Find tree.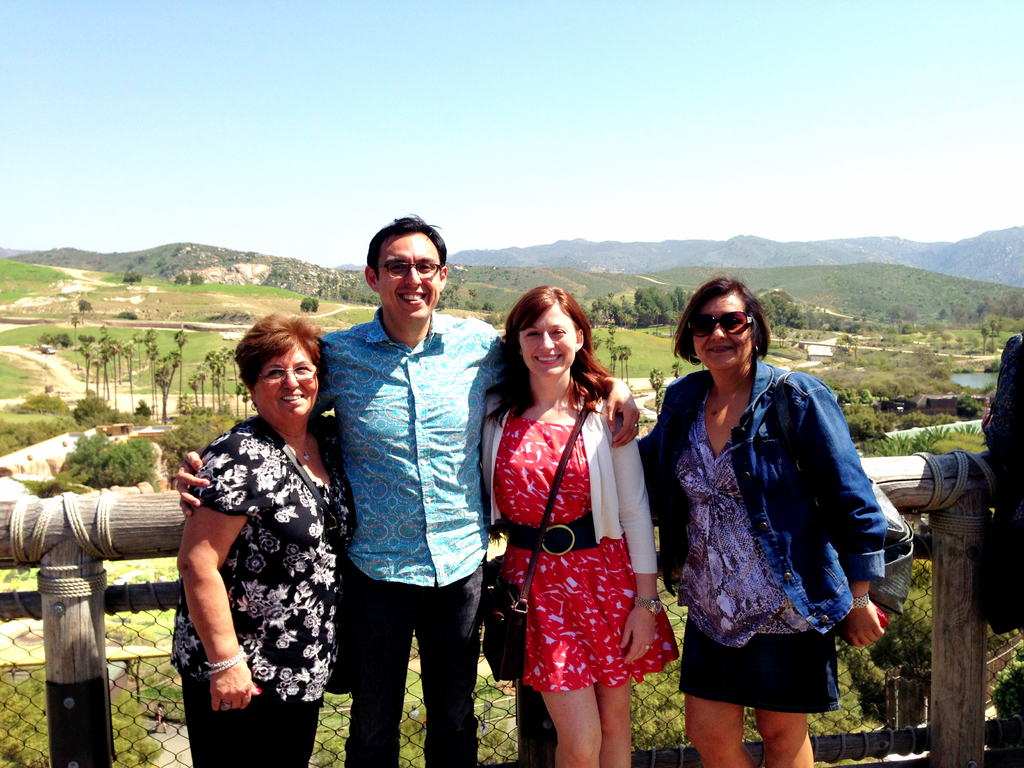
[x1=125, y1=275, x2=146, y2=284].
